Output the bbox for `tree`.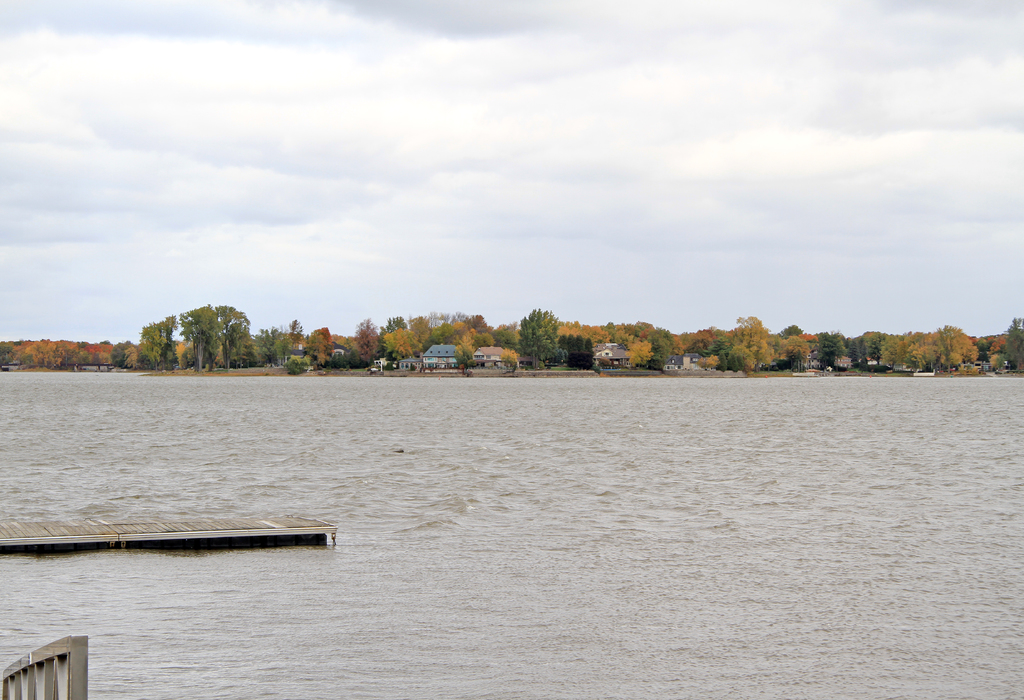
(383, 314, 409, 339).
